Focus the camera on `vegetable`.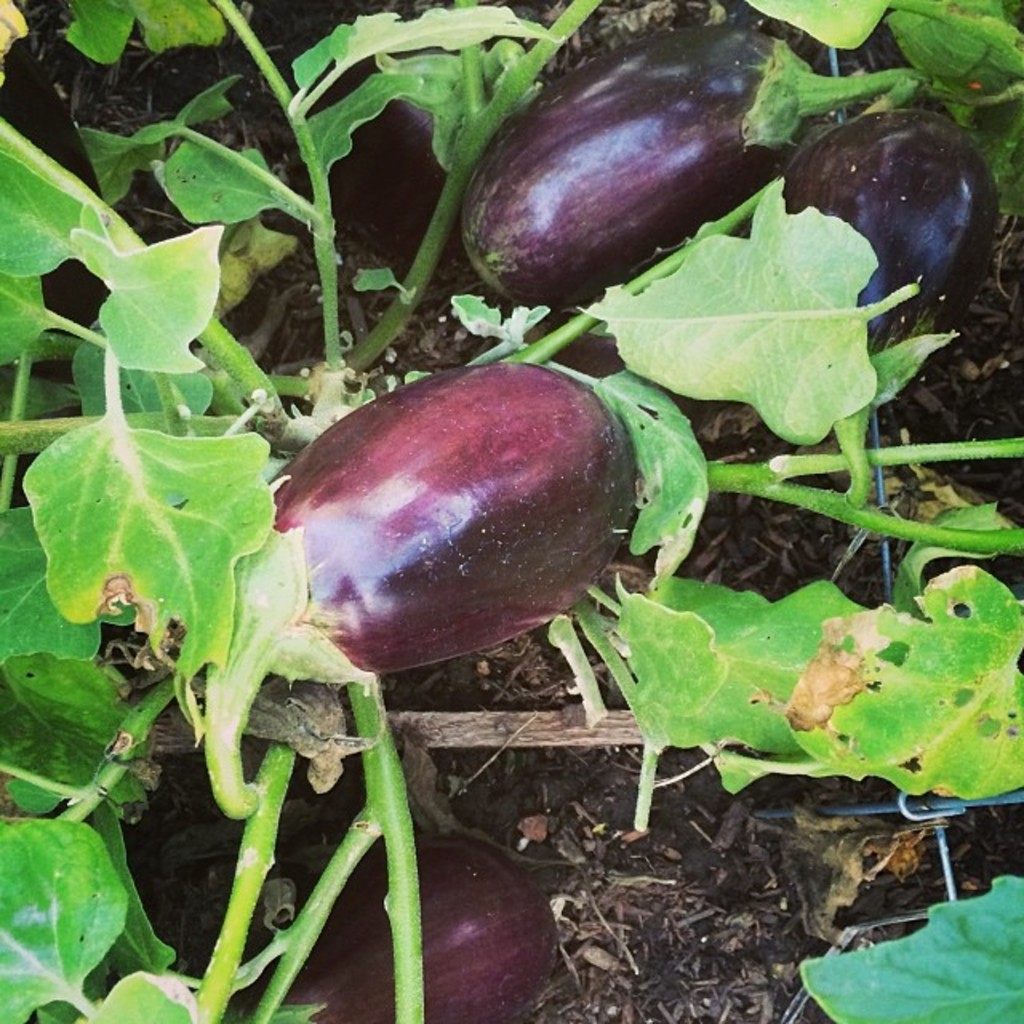
Focus region: 238 838 560 1022.
